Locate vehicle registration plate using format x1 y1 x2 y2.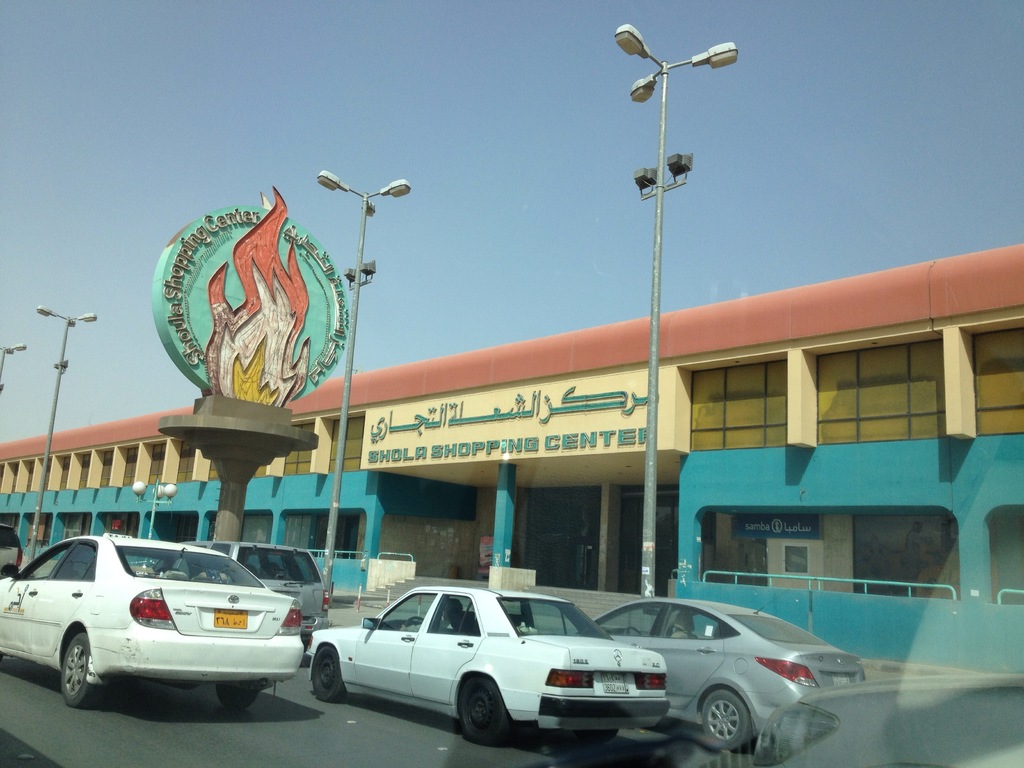
599 670 629 692.
